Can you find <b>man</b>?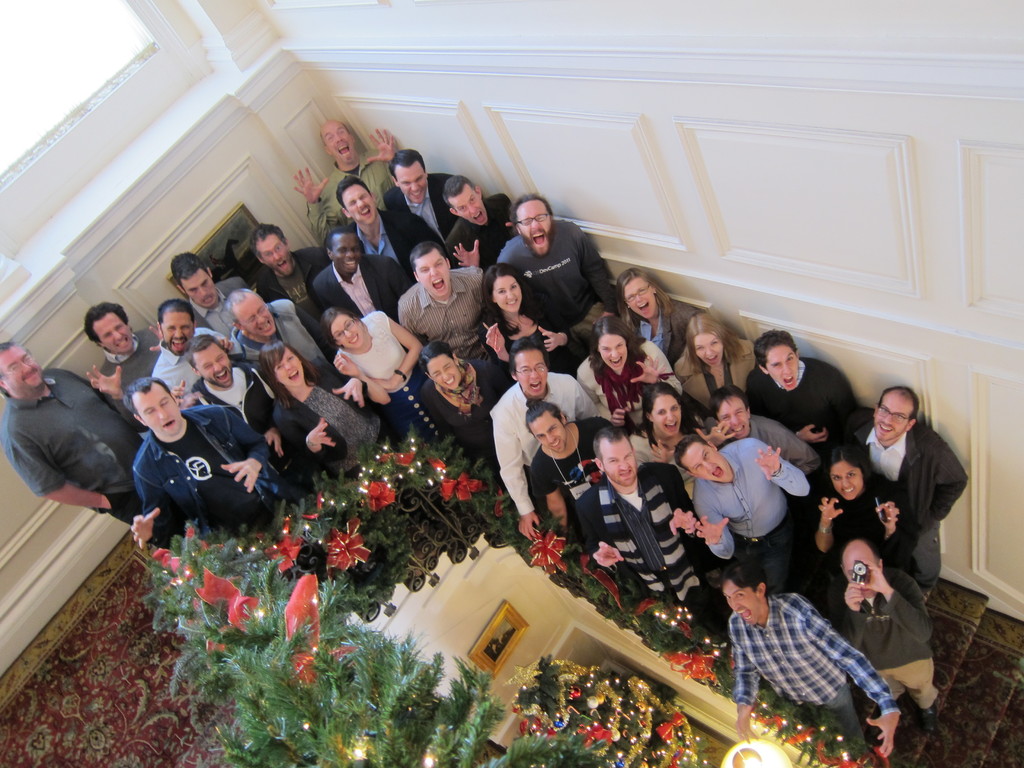
Yes, bounding box: bbox=[748, 330, 868, 457].
